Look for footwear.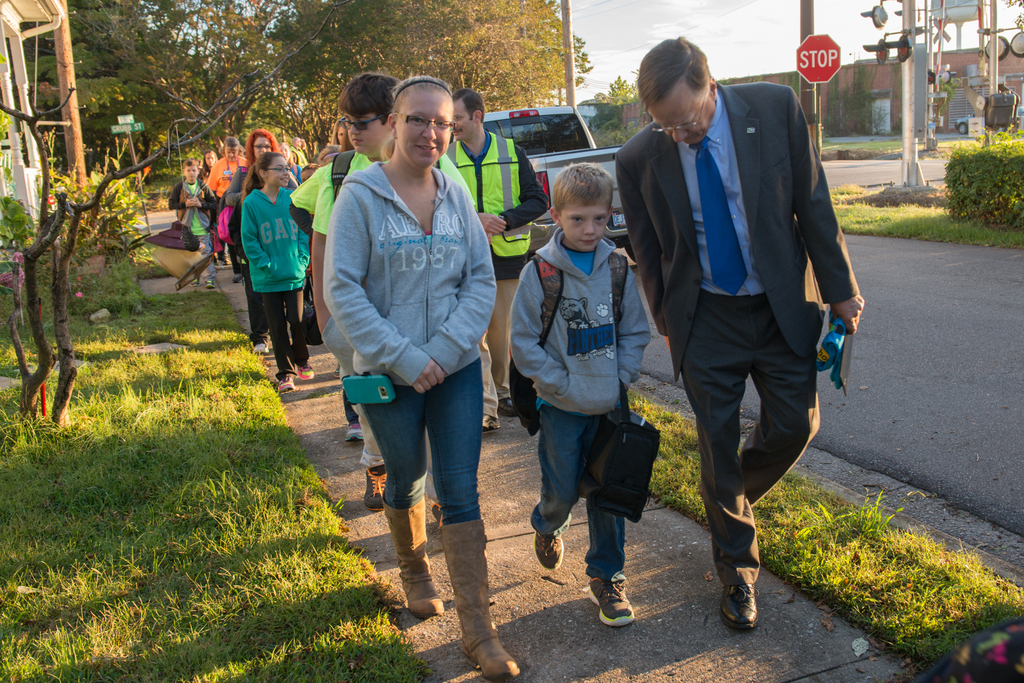
Found: select_region(497, 395, 513, 415).
